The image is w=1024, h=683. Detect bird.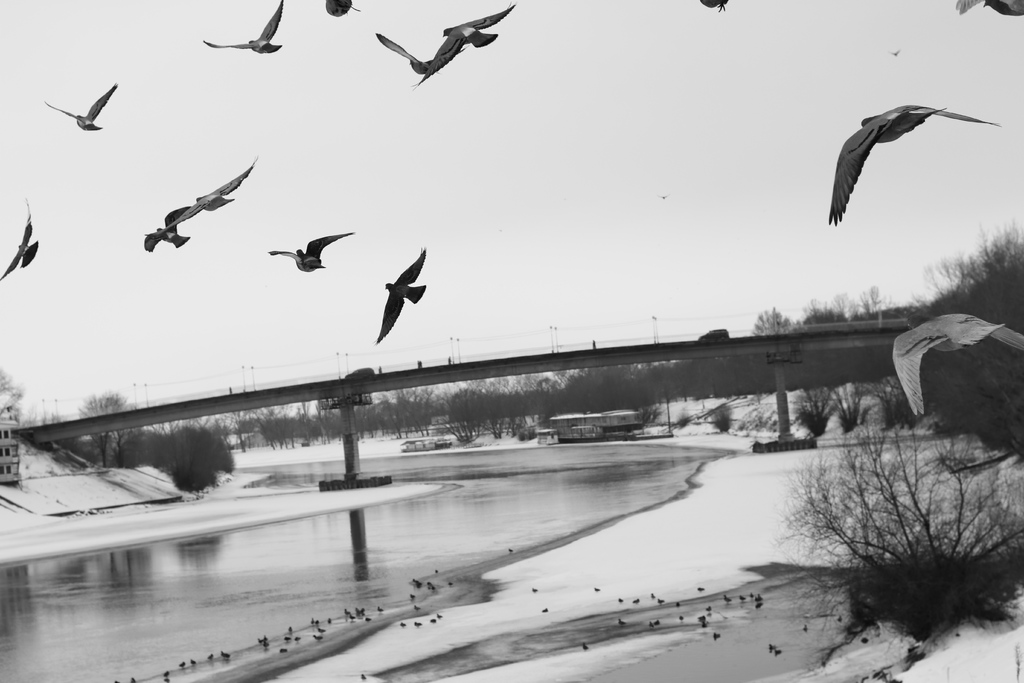
Detection: <region>43, 83, 122, 131</region>.
